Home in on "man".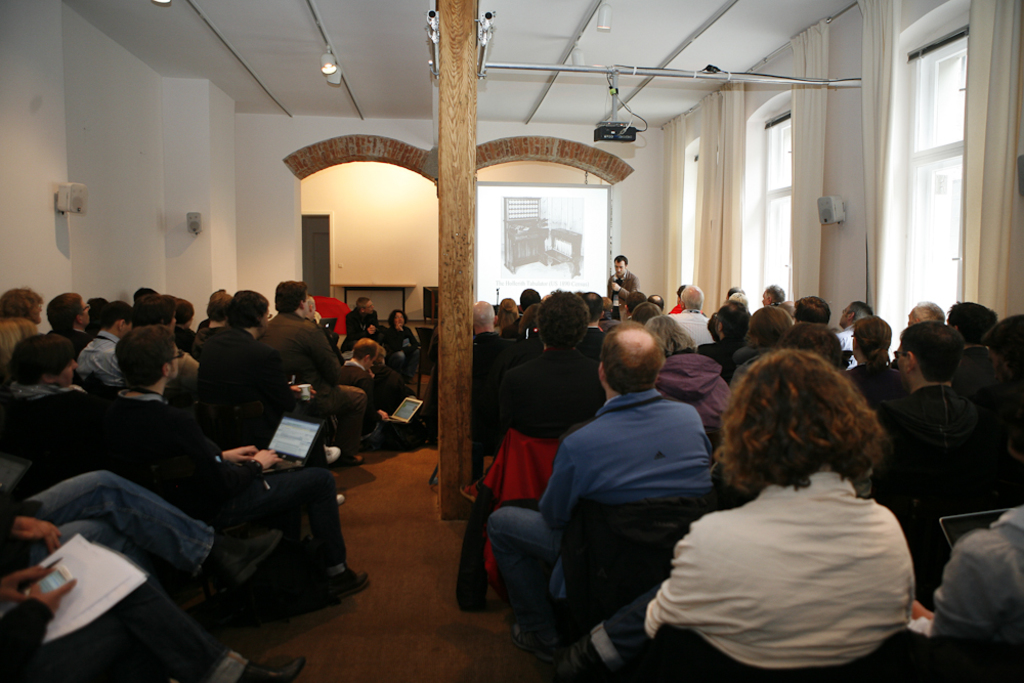
Homed in at {"left": 771, "top": 321, "right": 874, "bottom": 407}.
